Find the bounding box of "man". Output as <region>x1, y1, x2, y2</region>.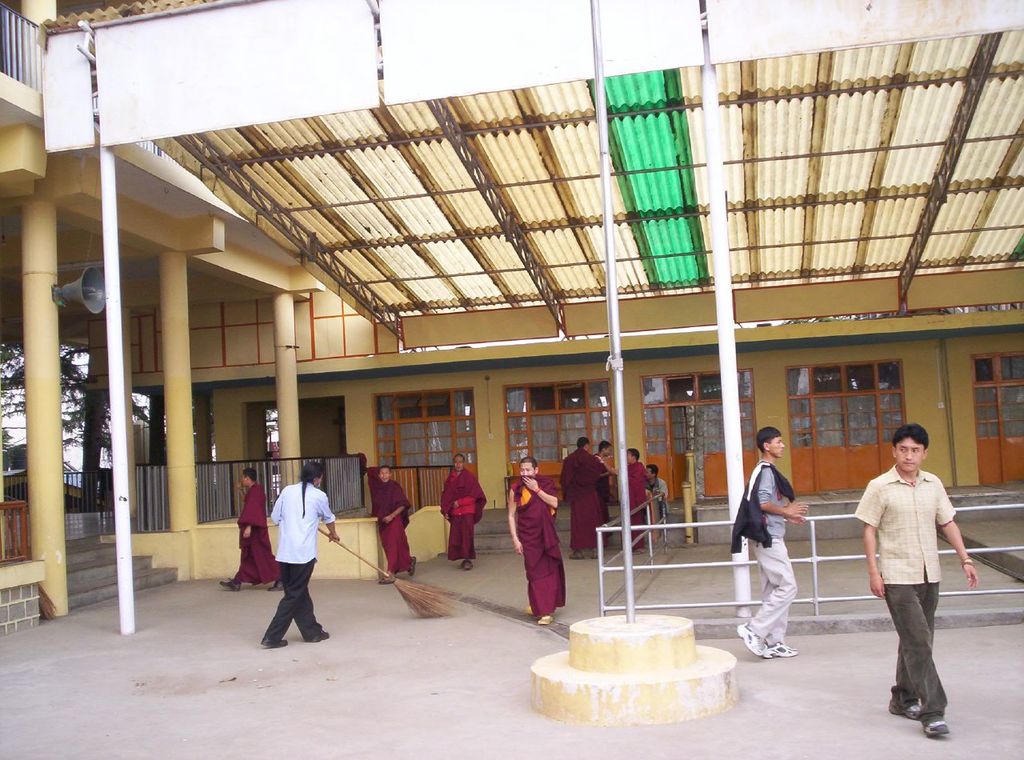
<region>874, 428, 980, 731</region>.
